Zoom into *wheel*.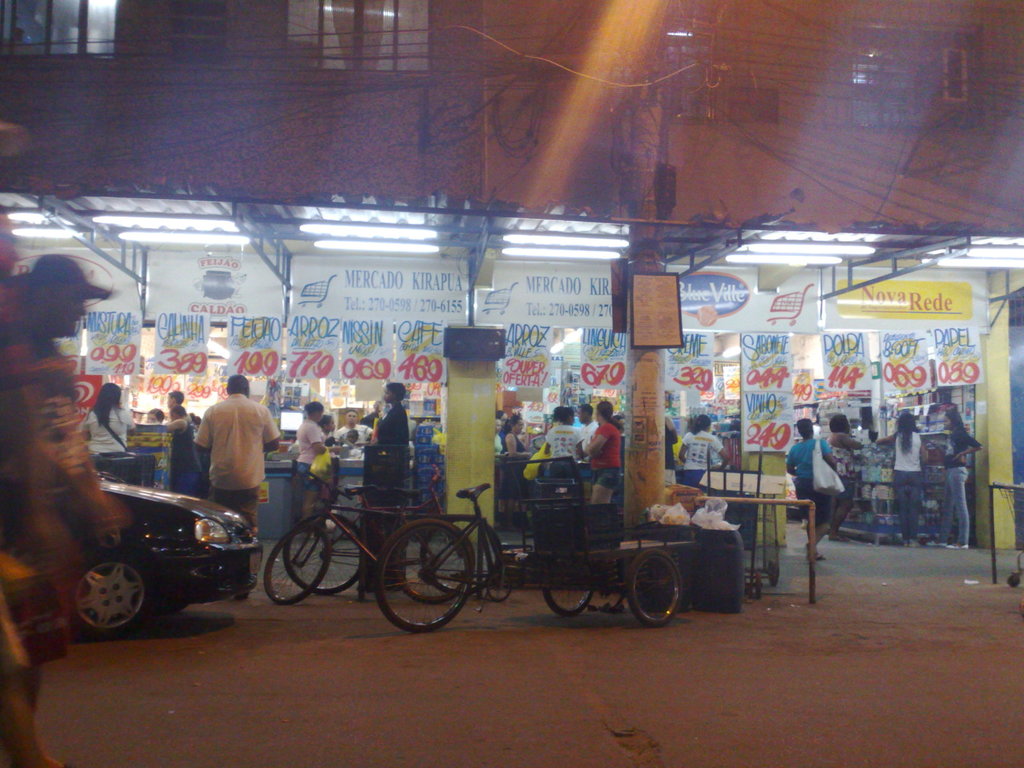
Zoom target: 266:527:329:603.
